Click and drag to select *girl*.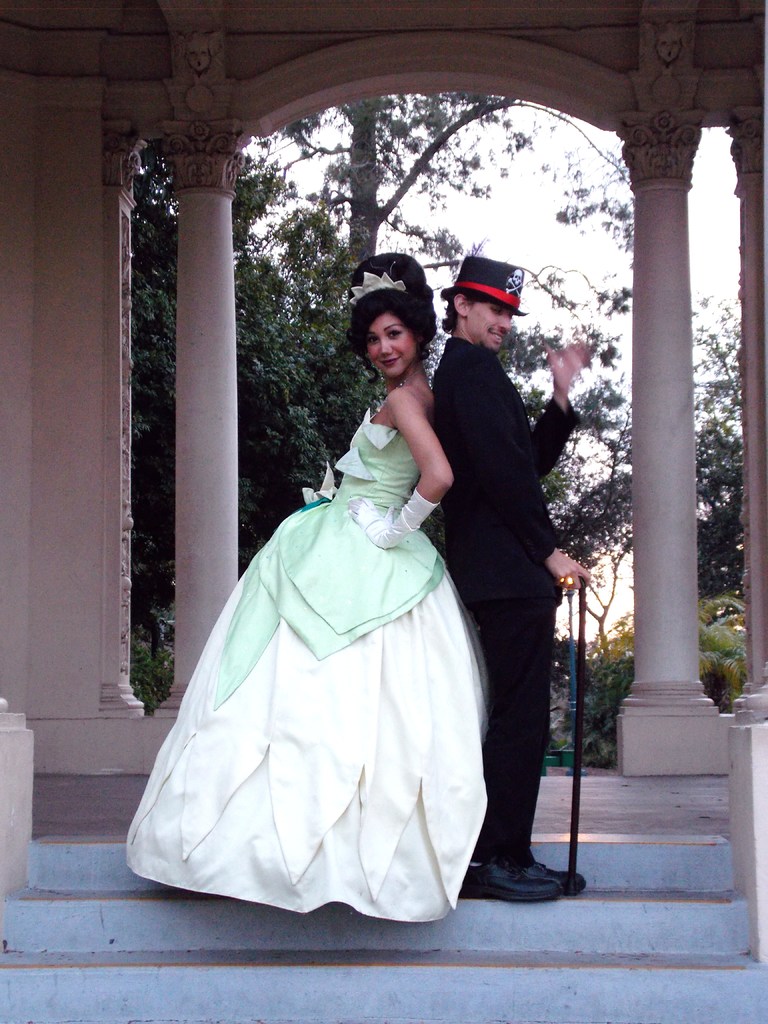
Selection: x1=125 y1=255 x2=490 y2=920.
